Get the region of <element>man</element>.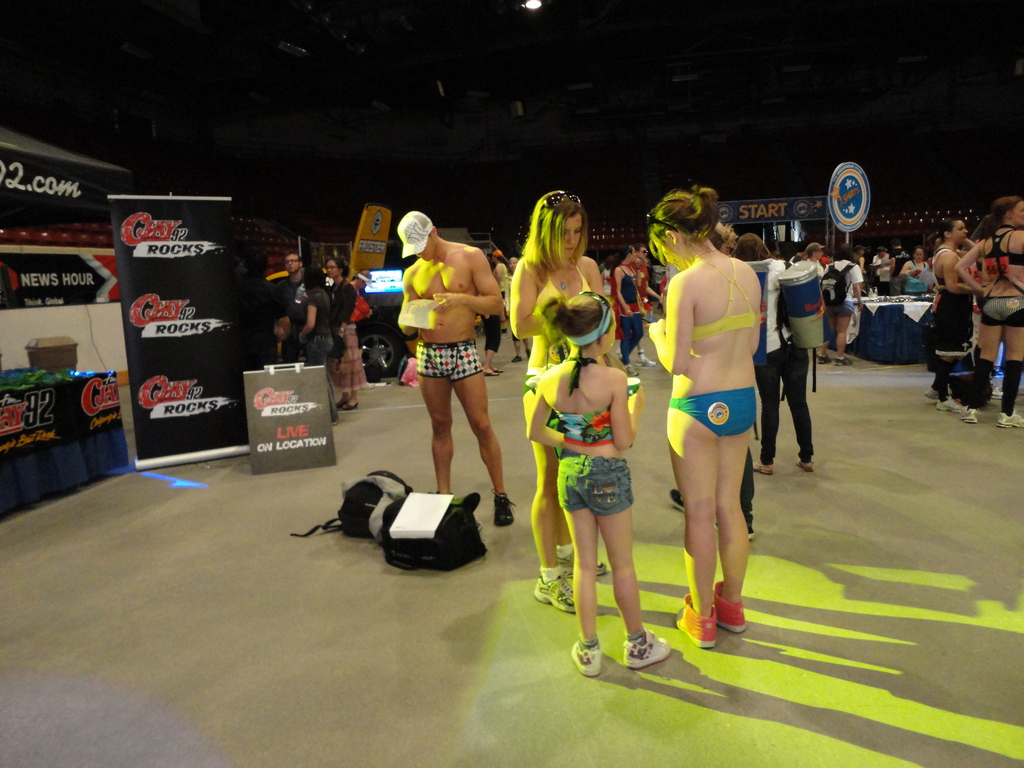
[510,258,531,364].
